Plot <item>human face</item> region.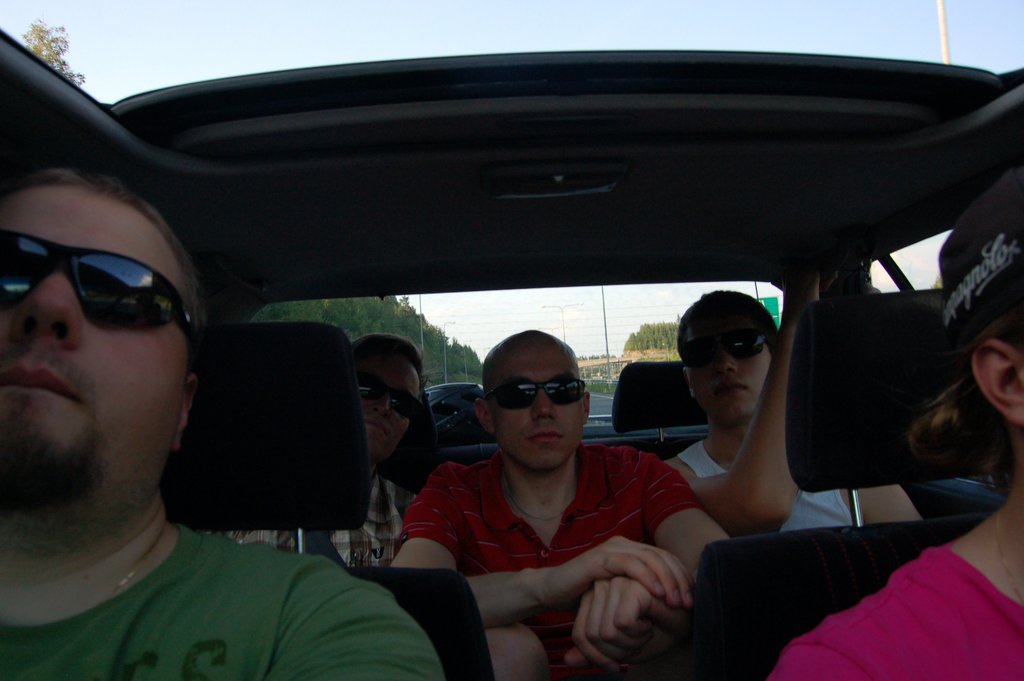
Plotted at l=488, t=348, r=591, b=472.
